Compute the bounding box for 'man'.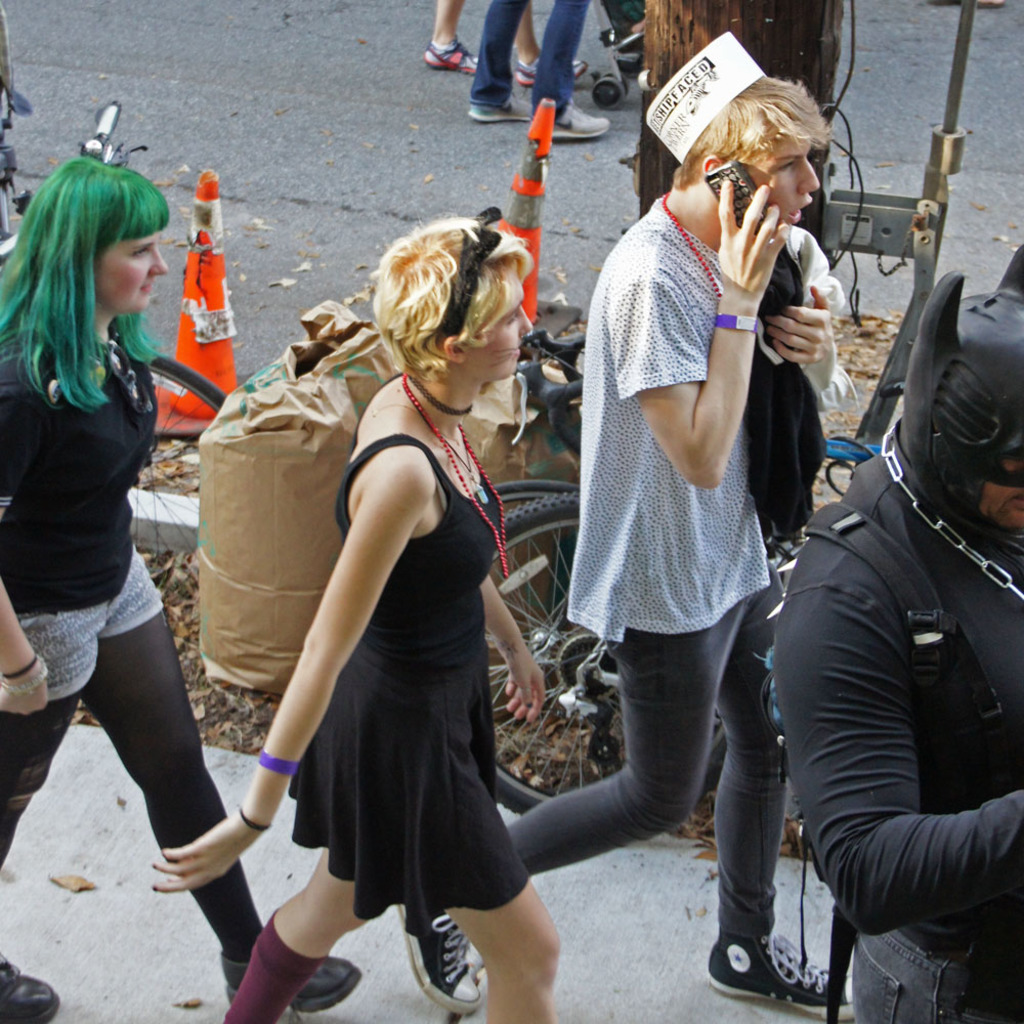
{"left": 748, "top": 276, "right": 1023, "bottom": 1023}.
